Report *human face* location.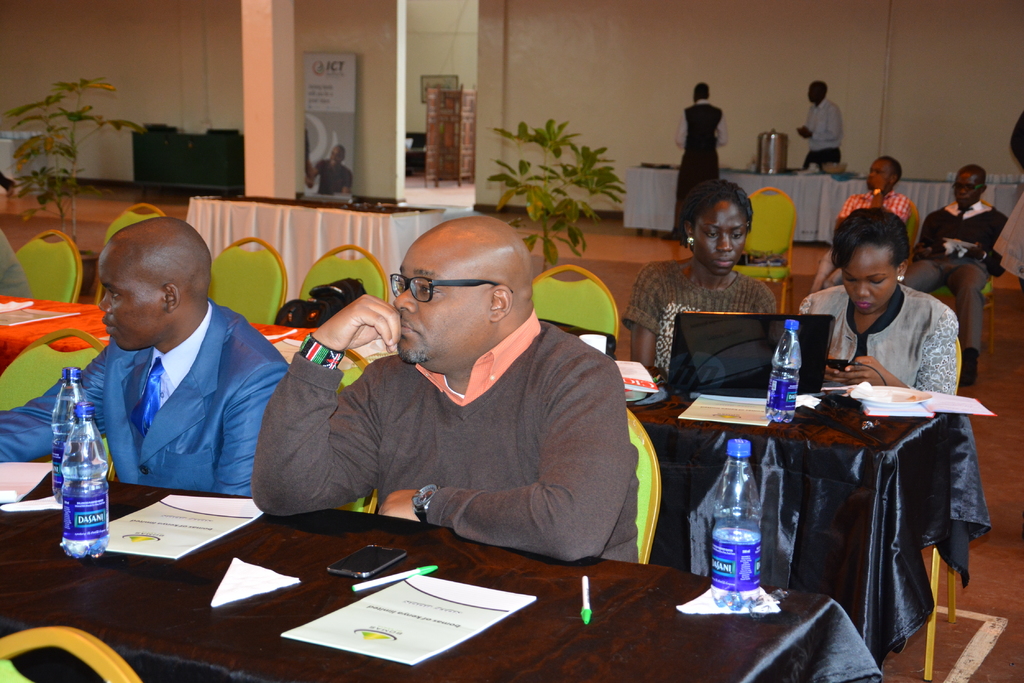
Report: bbox=(691, 202, 747, 273).
